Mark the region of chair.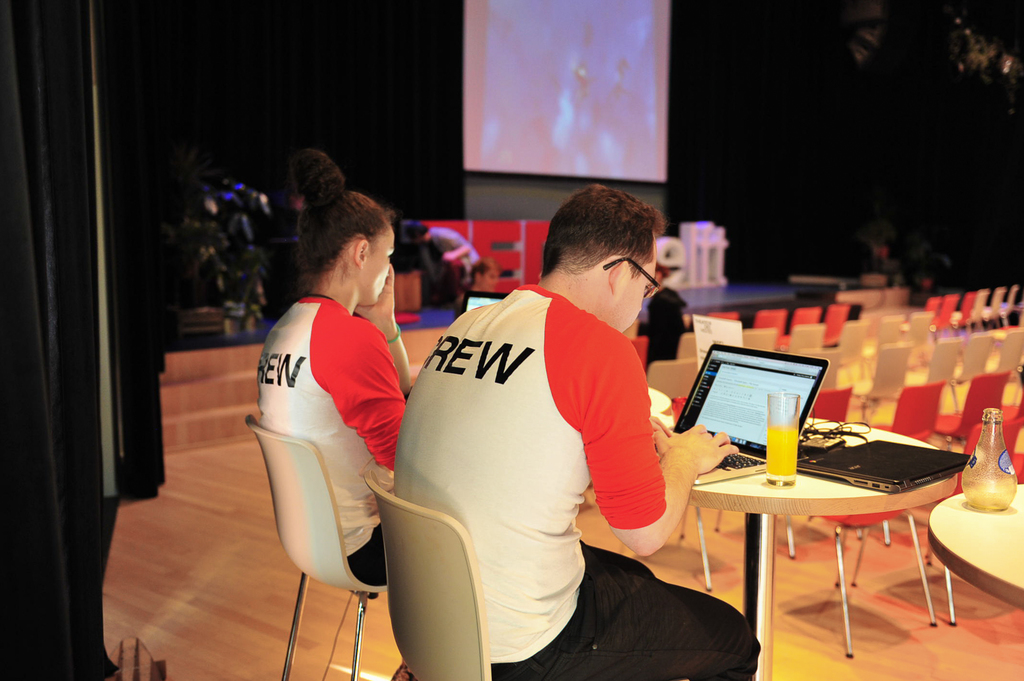
Region: (x1=244, y1=412, x2=391, y2=680).
